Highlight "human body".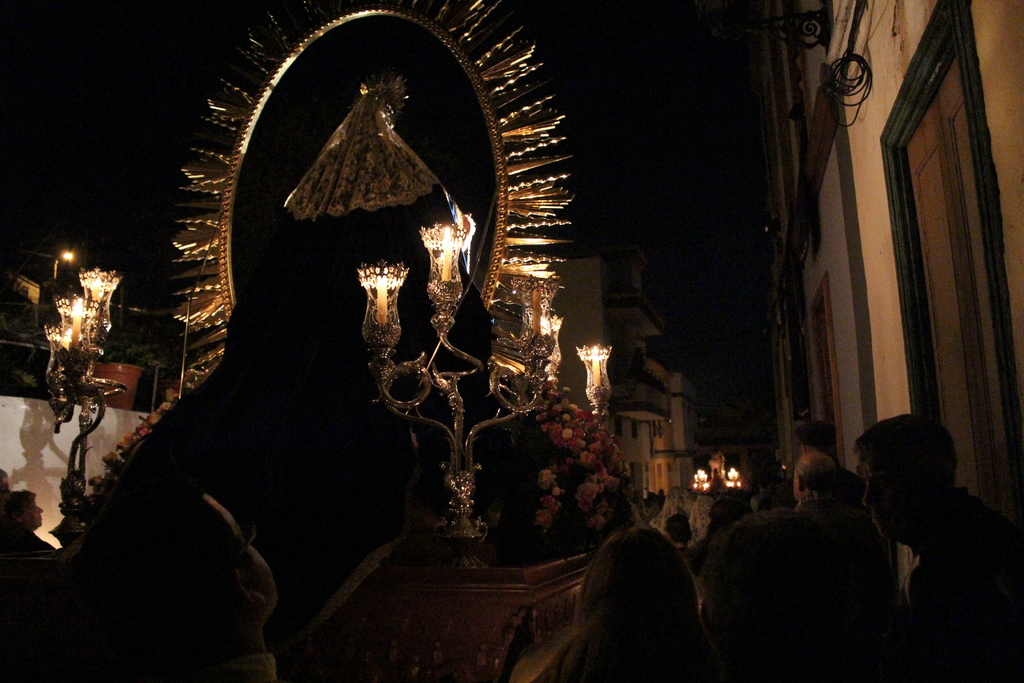
Highlighted region: crop(852, 409, 1023, 682).
